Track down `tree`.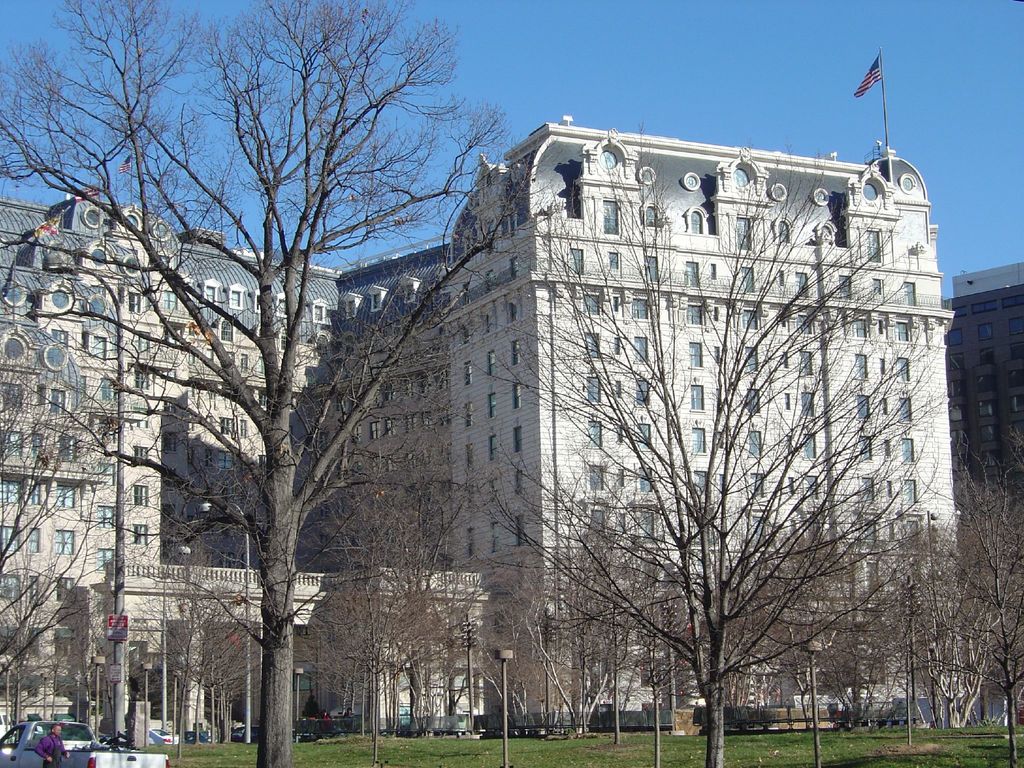
Tracked to 0,349,142,767.
